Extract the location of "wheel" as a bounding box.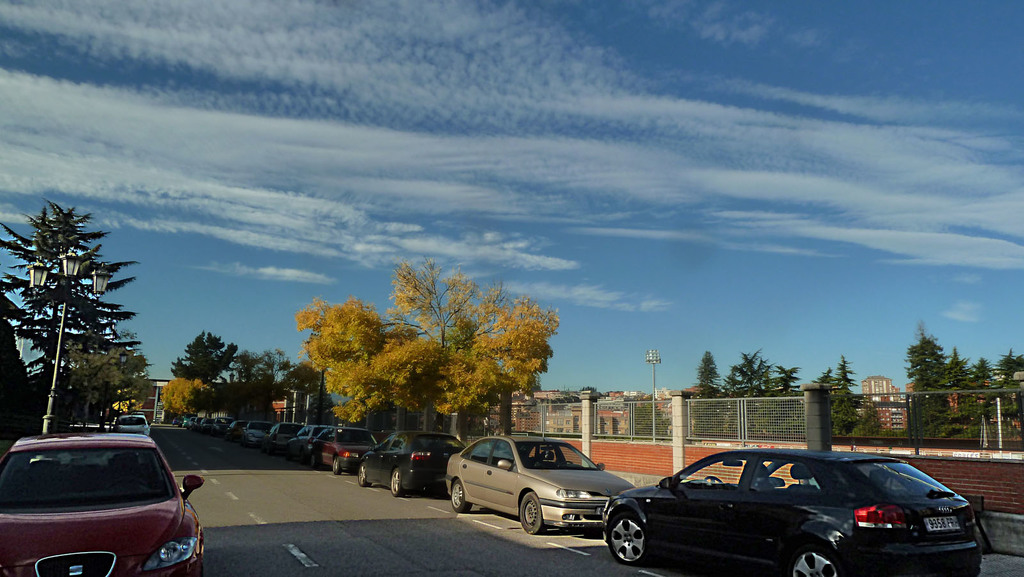
bbox=(357, 462, 371, 487).
